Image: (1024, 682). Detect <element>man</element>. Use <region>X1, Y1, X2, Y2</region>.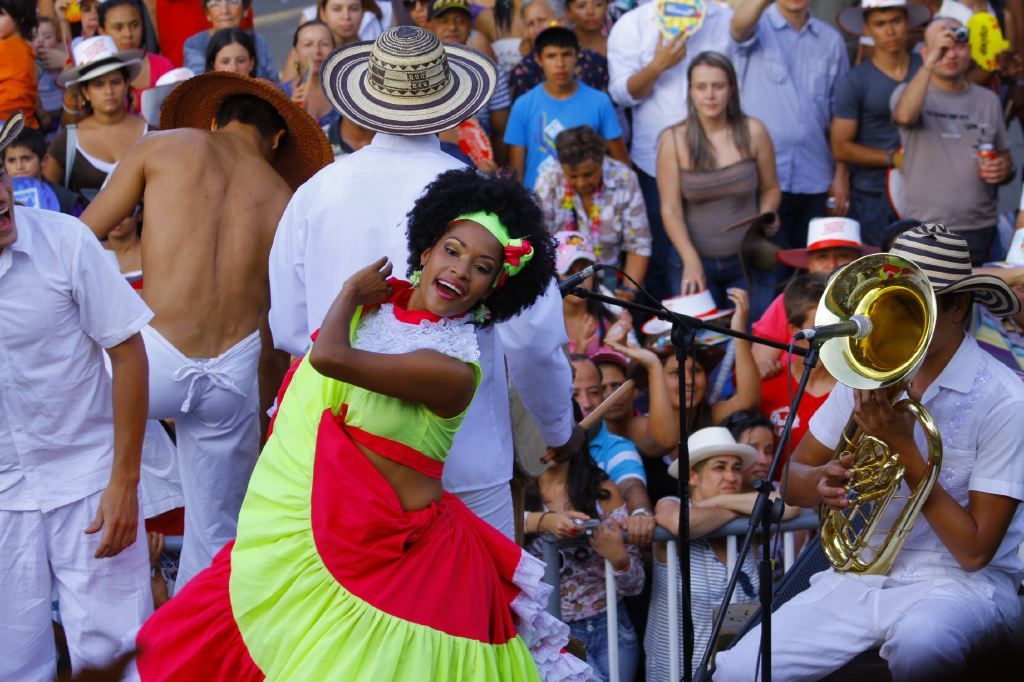
<region>428, 0, 517, 143</region>.
